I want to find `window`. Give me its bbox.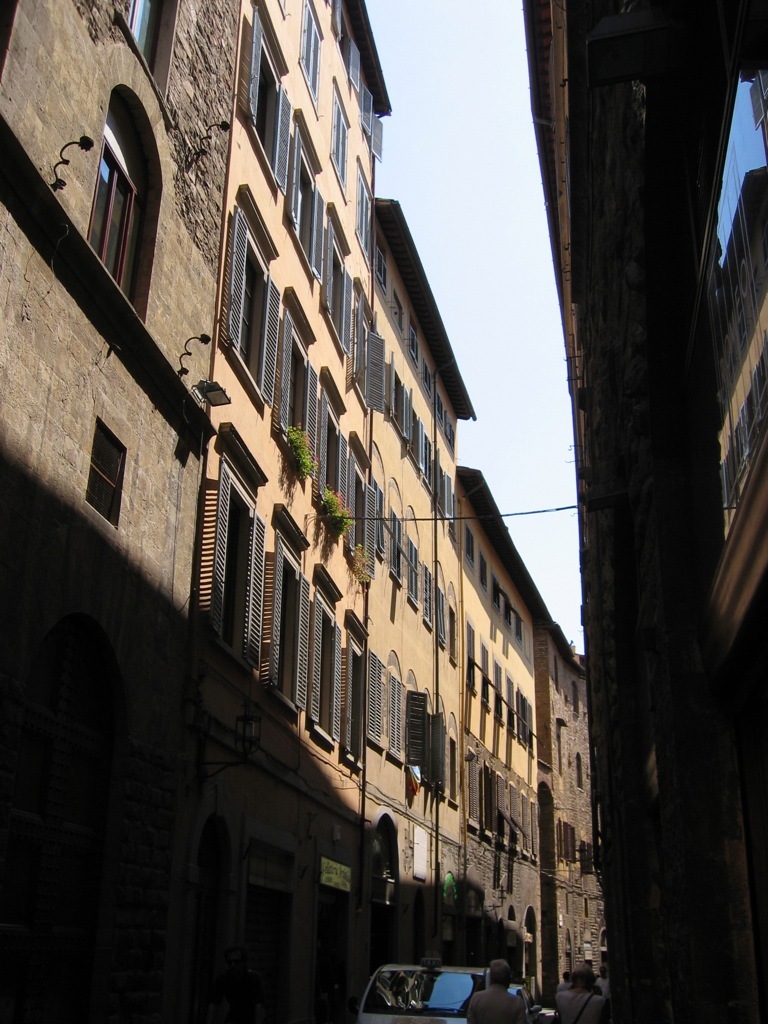
448/614/457/663.
